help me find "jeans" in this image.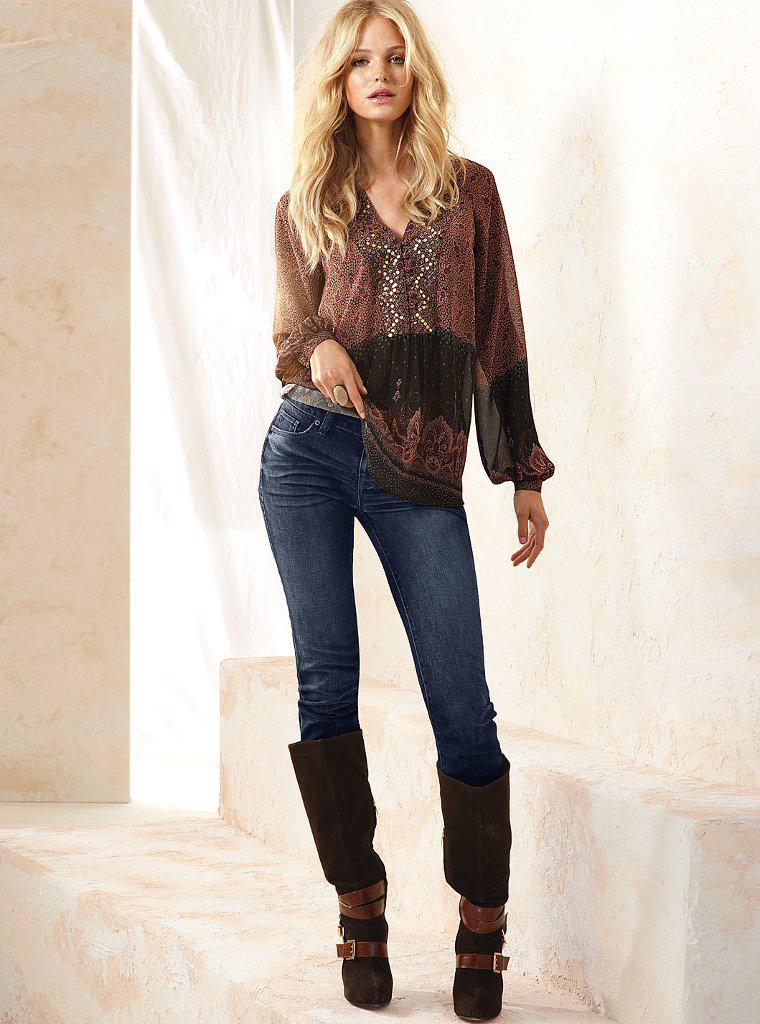
Found it: <bbox>255, 382, 505, 781</bbox>.
